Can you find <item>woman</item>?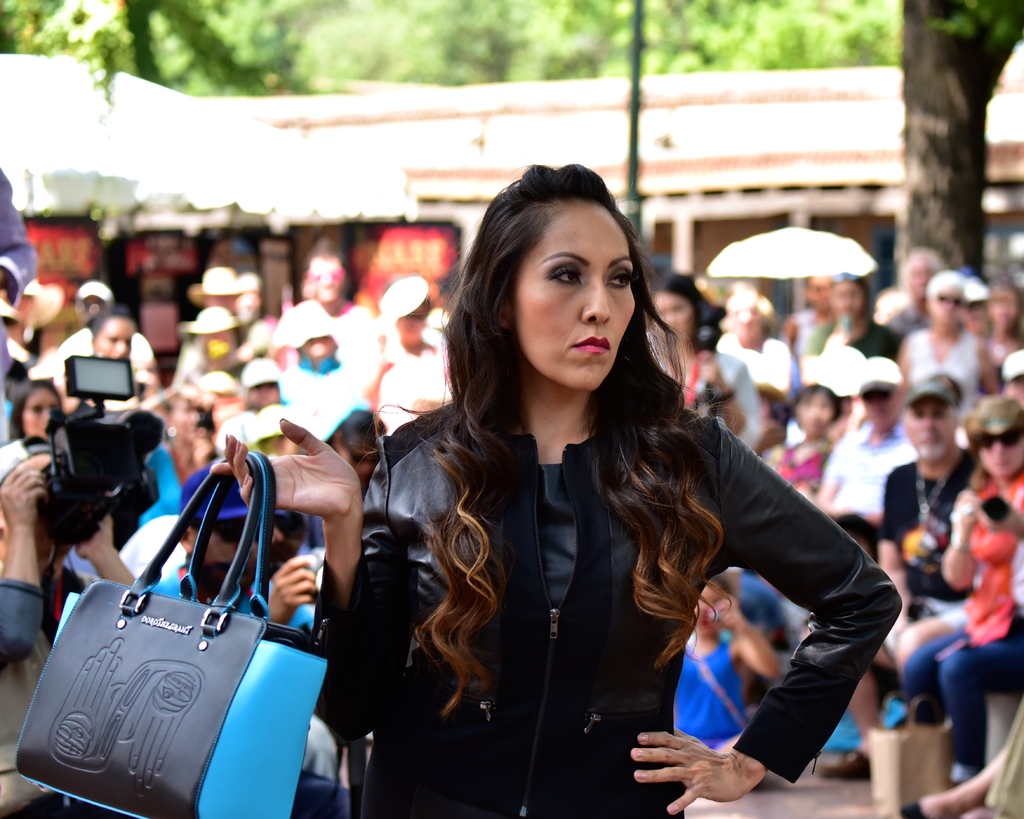
Yes, bounding box: bbox=[365, 301, 448, 444].
